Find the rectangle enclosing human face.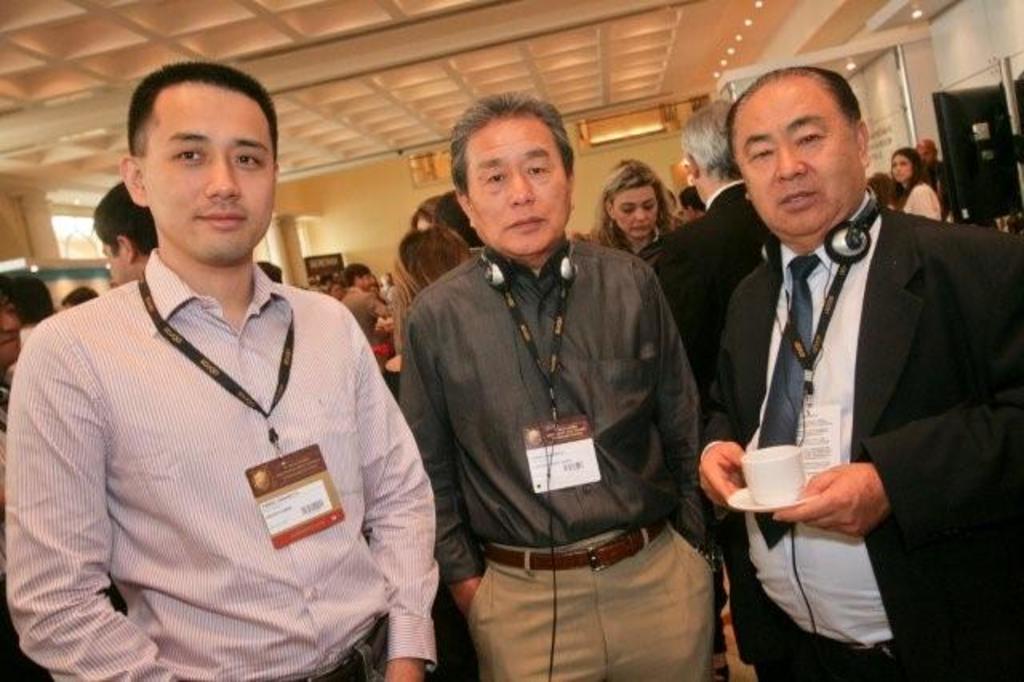
[890,152,914,178].
